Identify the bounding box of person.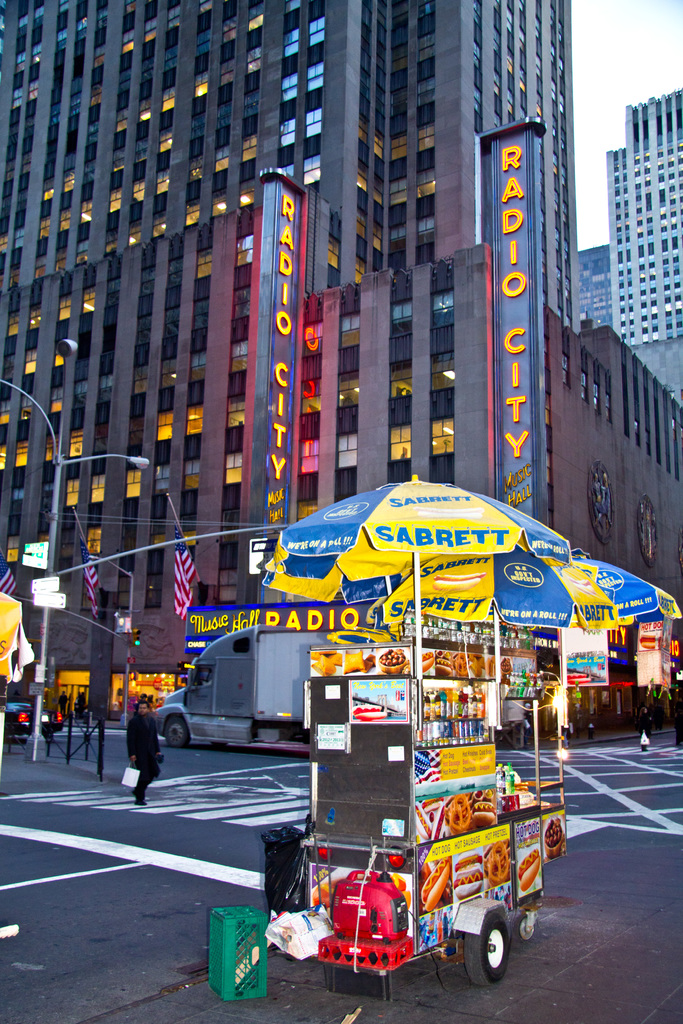
crop(130, 692, 160, 805).
